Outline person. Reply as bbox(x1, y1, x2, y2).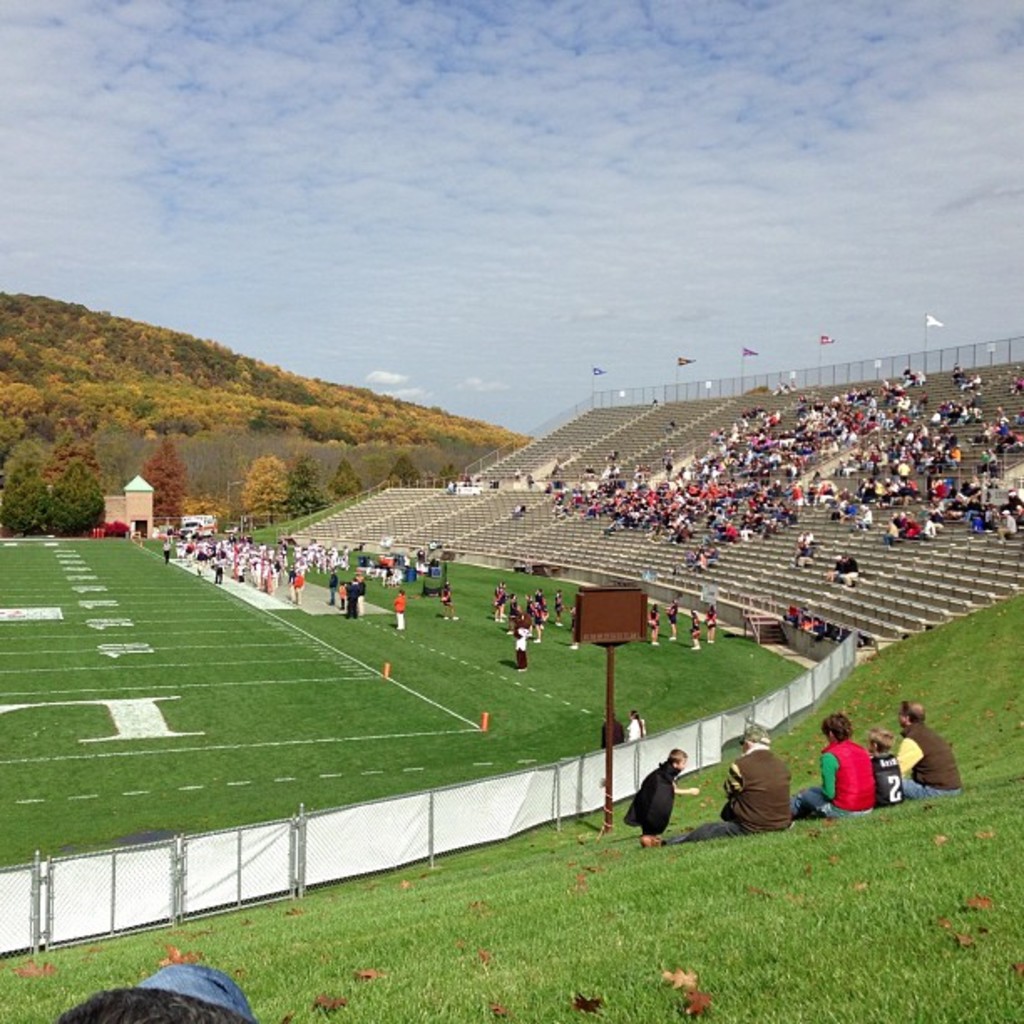
bbox(664, 599, 678, 641).
